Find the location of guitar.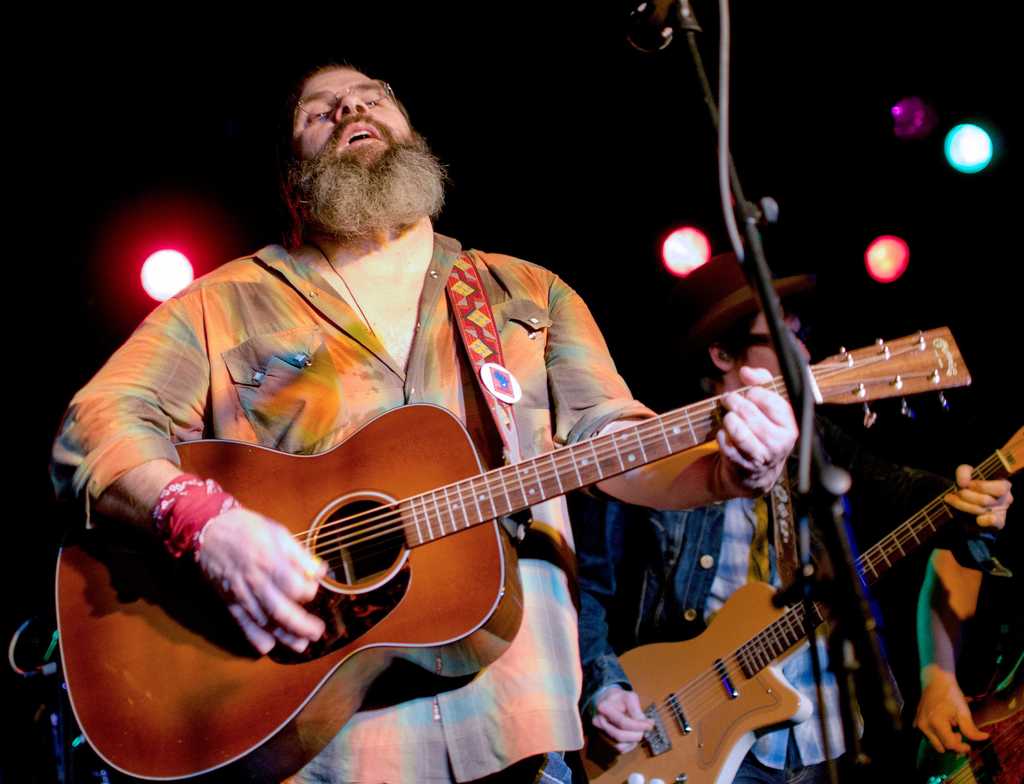
Location: region(575, 427, 1023, 783).
